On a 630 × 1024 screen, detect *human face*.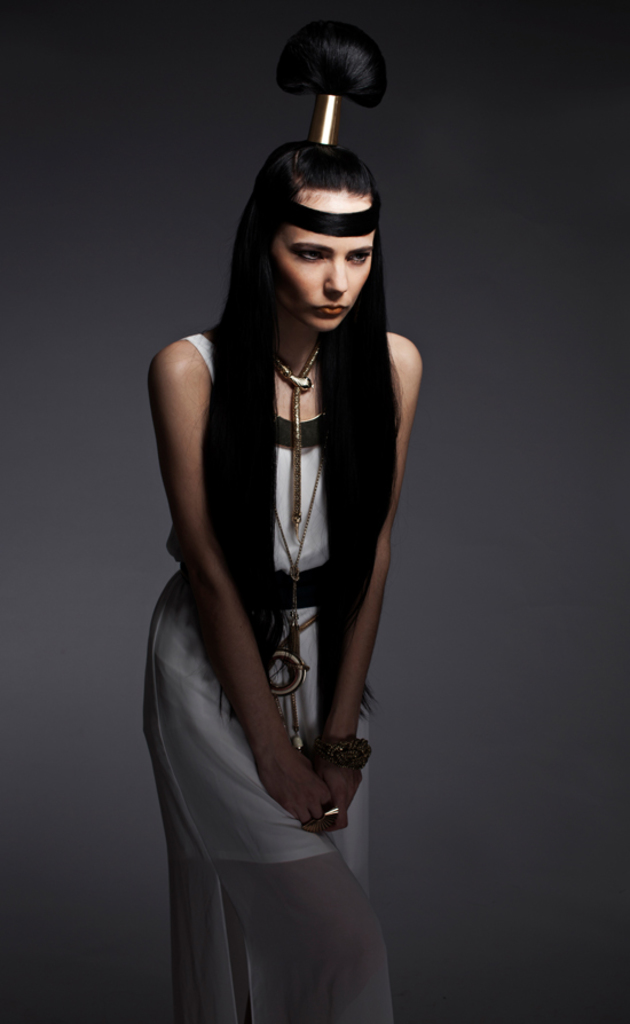
left=276, top=186, right=381, bottom=355.
